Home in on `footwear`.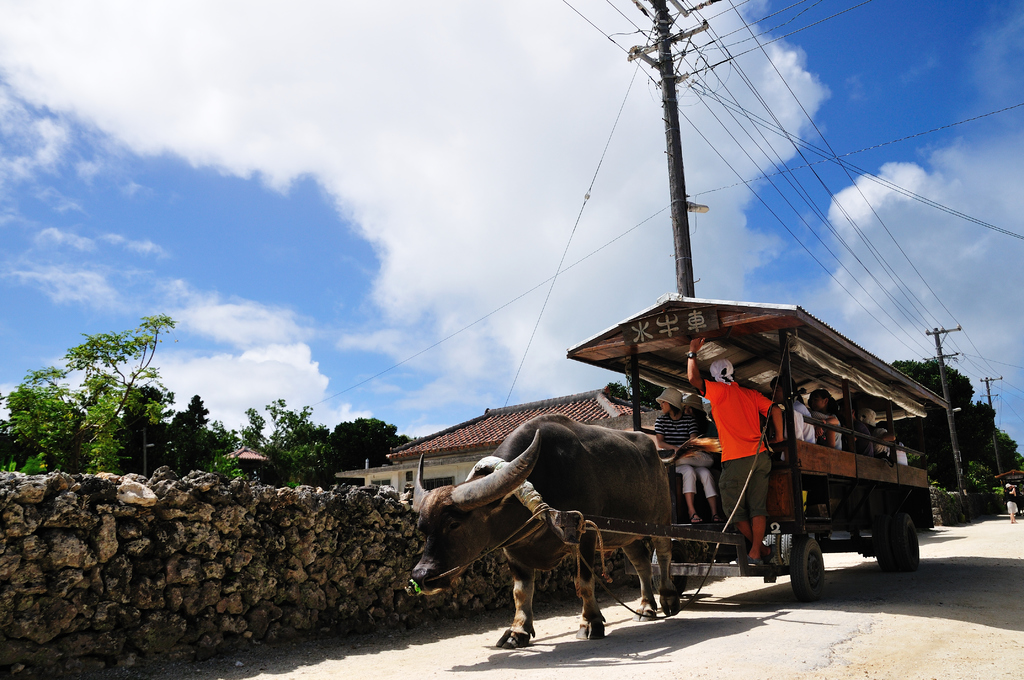
Homed in at <bbox>689, 512, 702, 522</bbox>.
